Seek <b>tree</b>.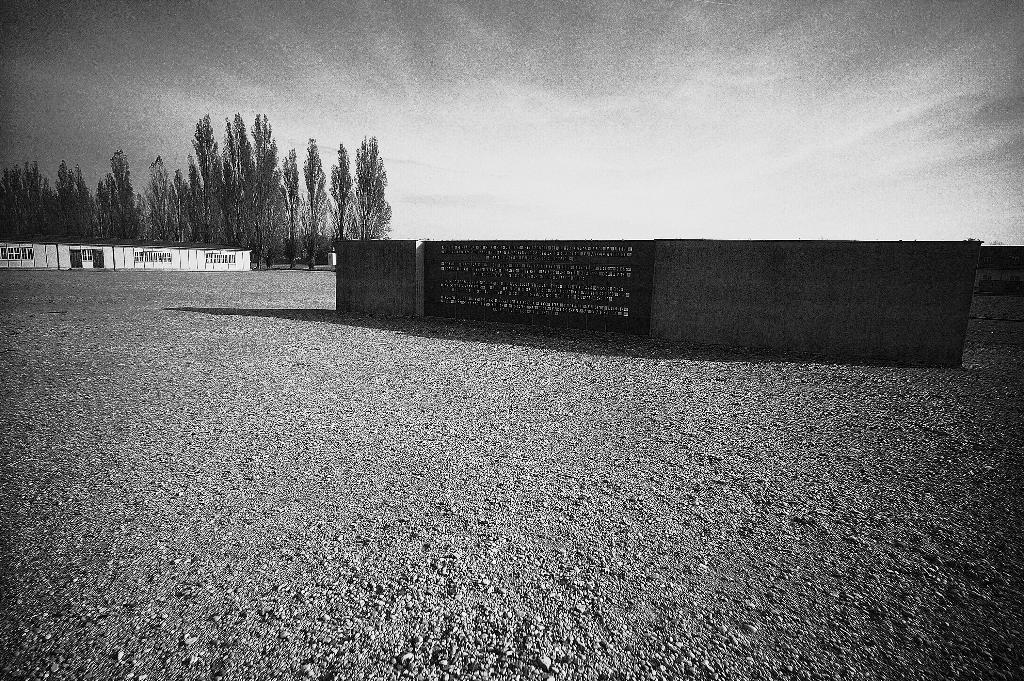
{"x1": 220, "y1": 114, "x2": 253, "y2": 245}.
